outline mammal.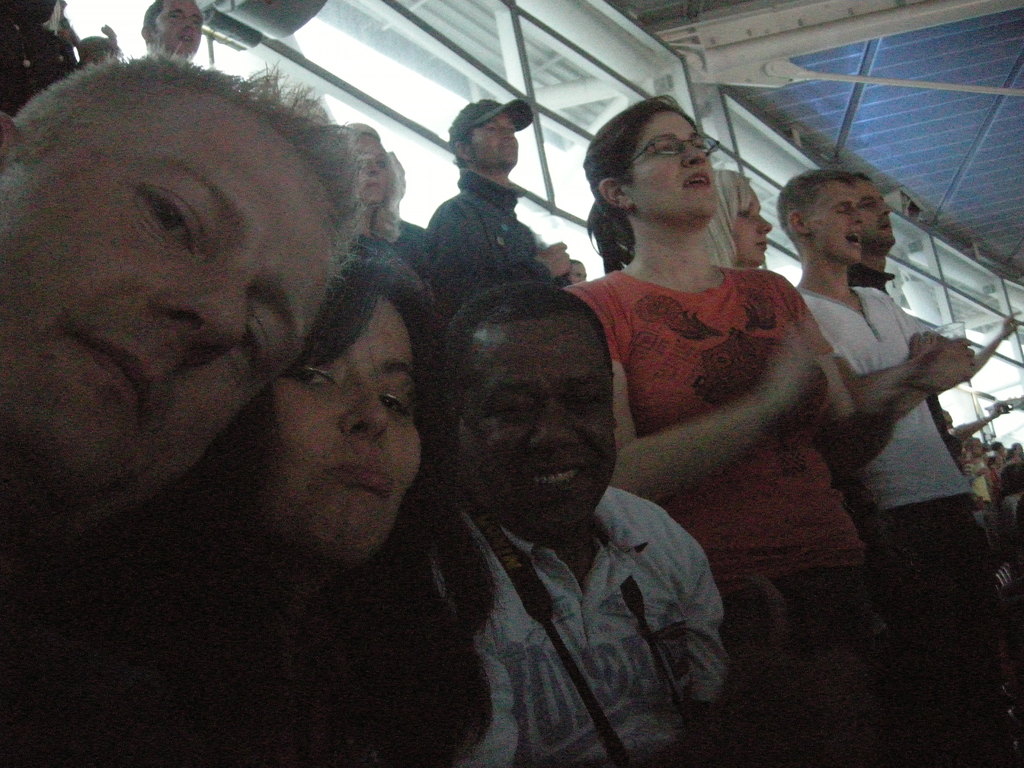
Outline: l=339, t=116, r=429, b=269.
